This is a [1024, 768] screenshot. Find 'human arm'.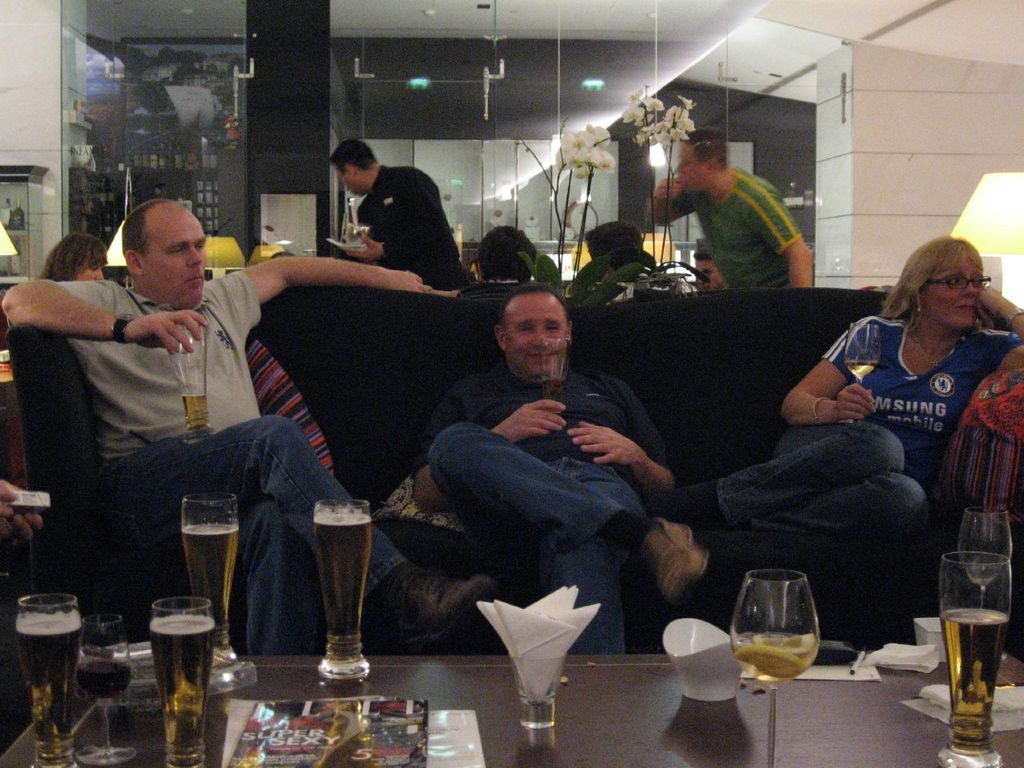
Bounding box: <bbox>970, 288, 1023, 338</bbox>.
